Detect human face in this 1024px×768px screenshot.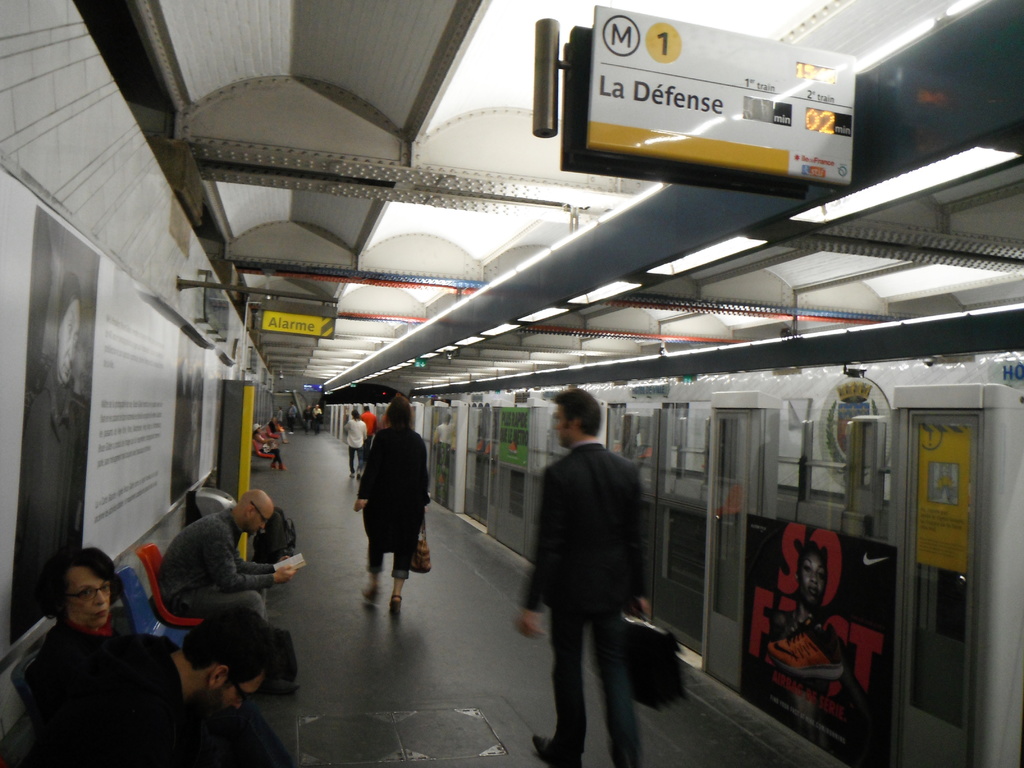
Detection: bbox=(69, 563, 109, 625).
